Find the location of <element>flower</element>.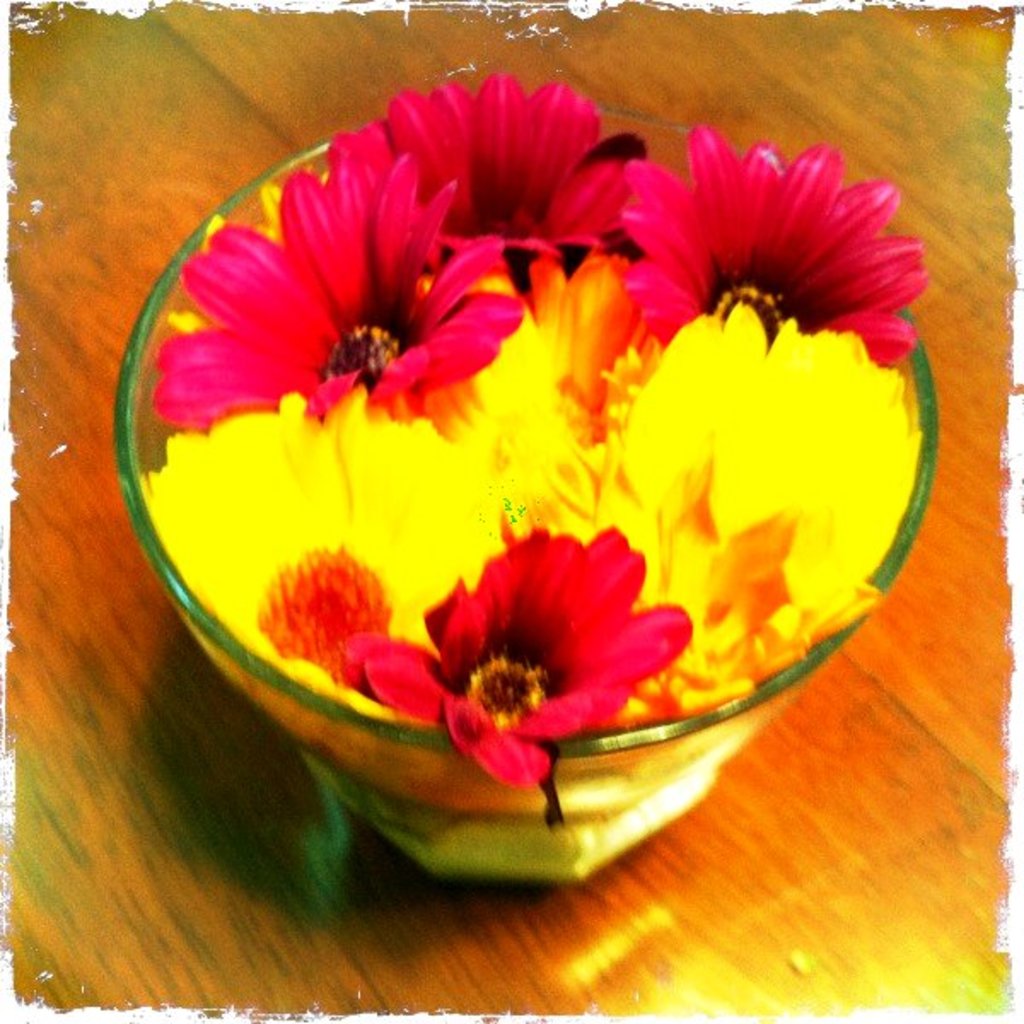
Location: [618, 317, 918, 611].
